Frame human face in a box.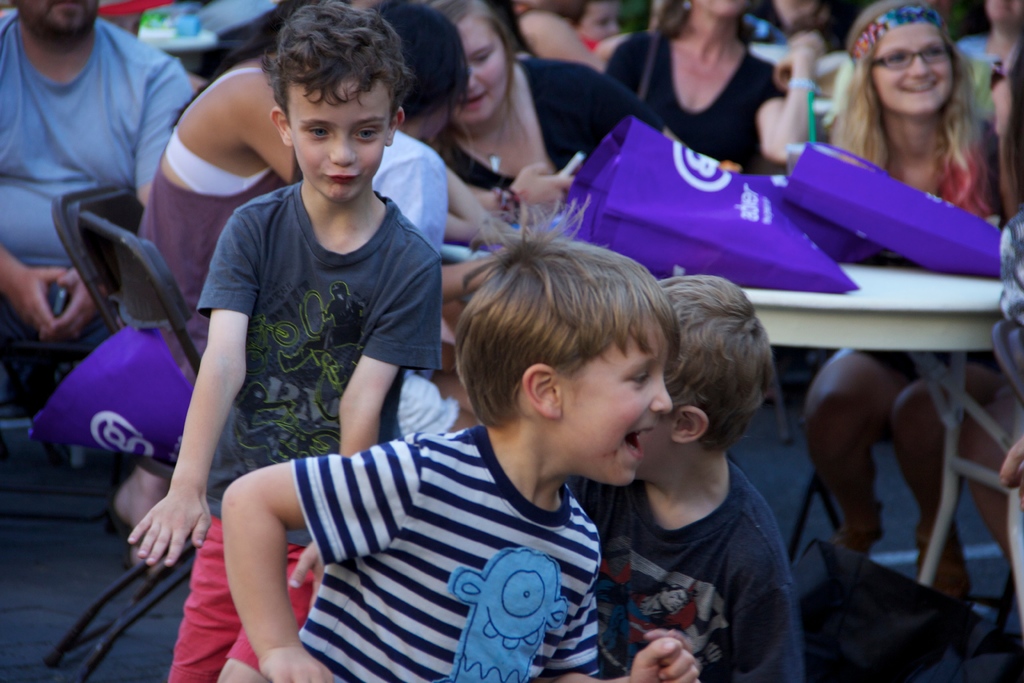
(left=561, top=315, right=670, bottom=488).
